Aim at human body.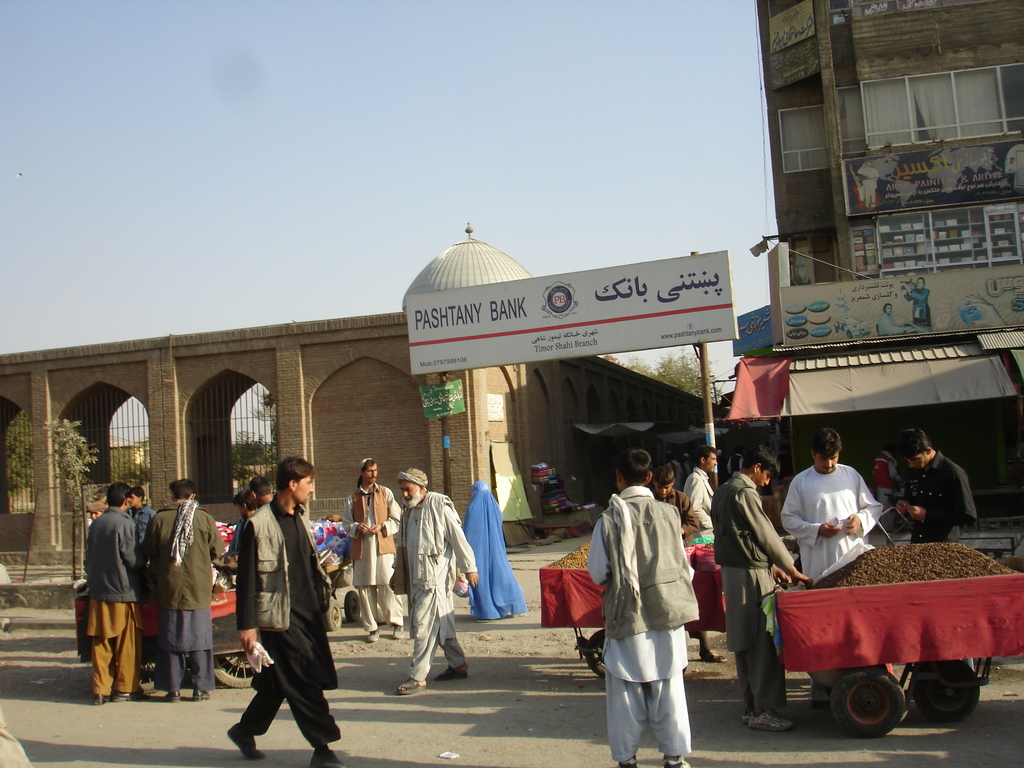
Aimed at [left=391, top=490, right=483, bottom=696].
